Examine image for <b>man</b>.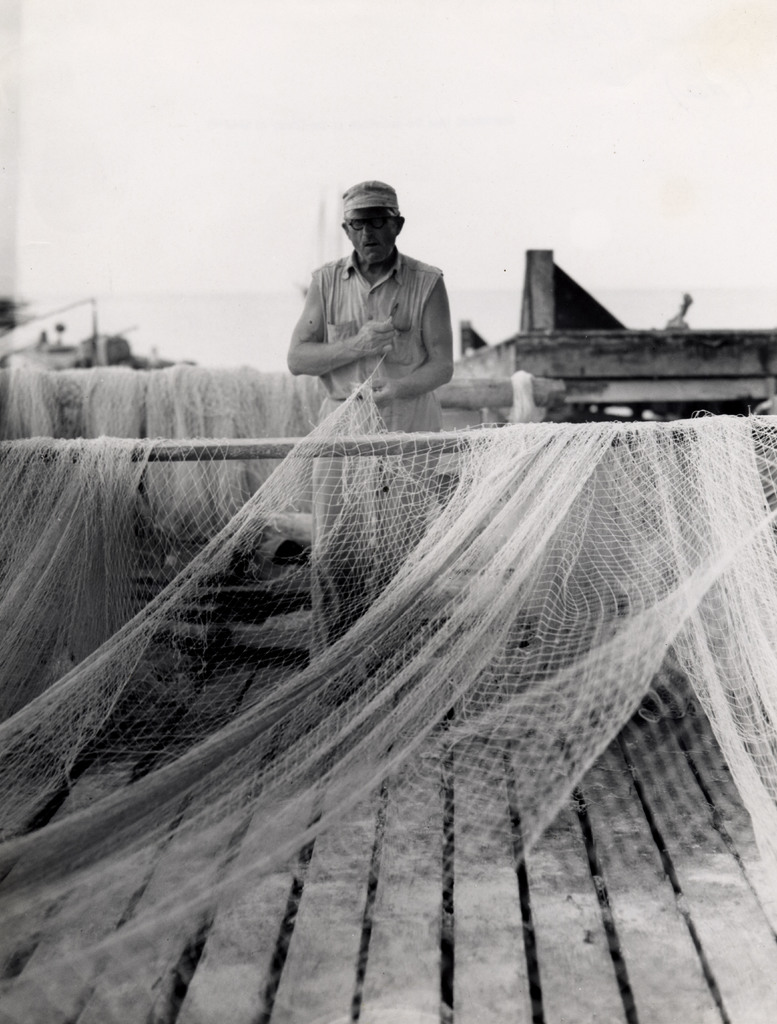
Examination result: bbox(268, 176, 506, 448).
